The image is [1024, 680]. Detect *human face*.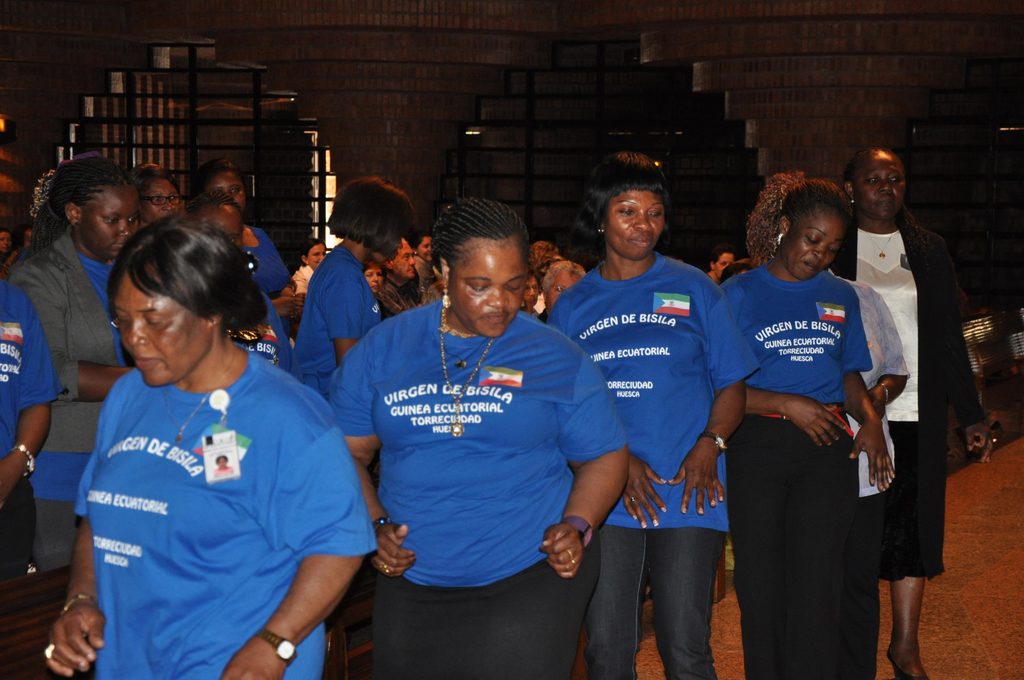
Detection: 109 267 198 389.
